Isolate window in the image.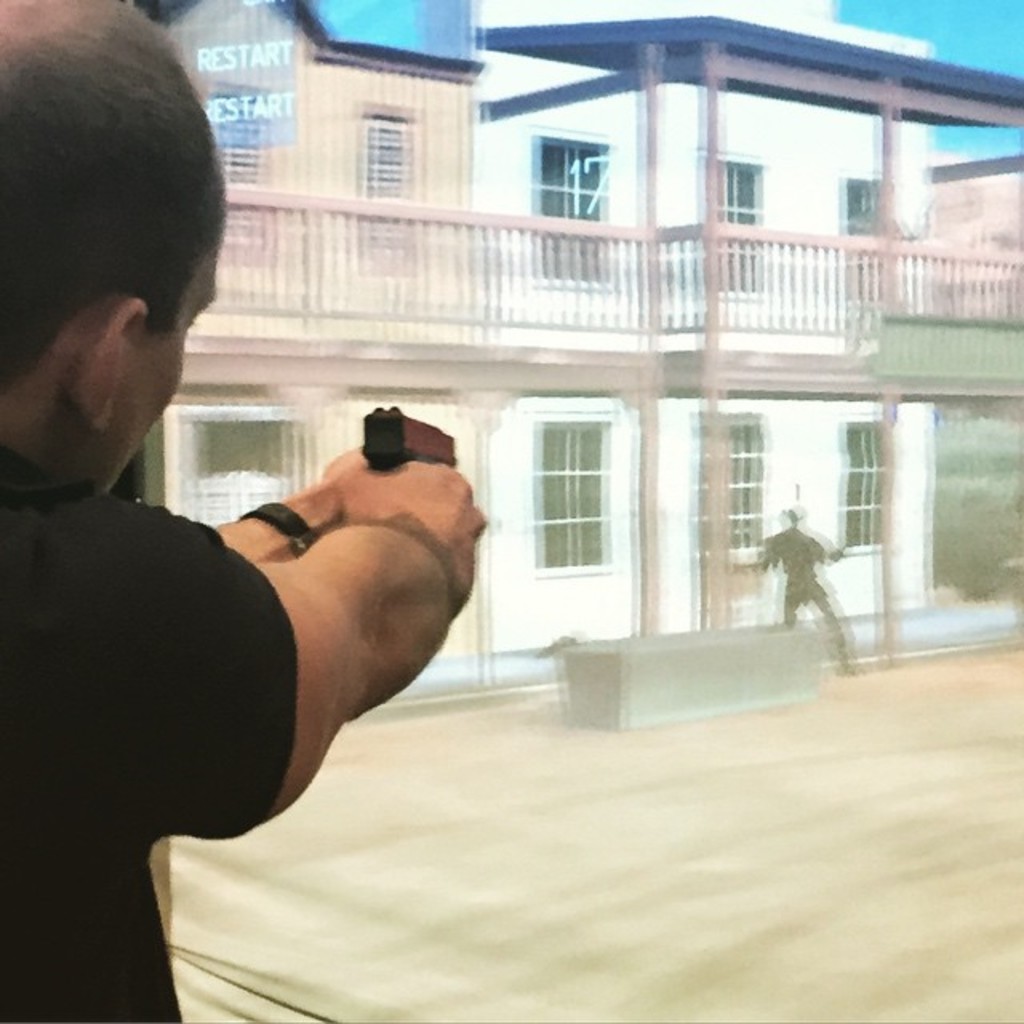
Isolated region: [left=526, top=136, right=610, bottom=290].
